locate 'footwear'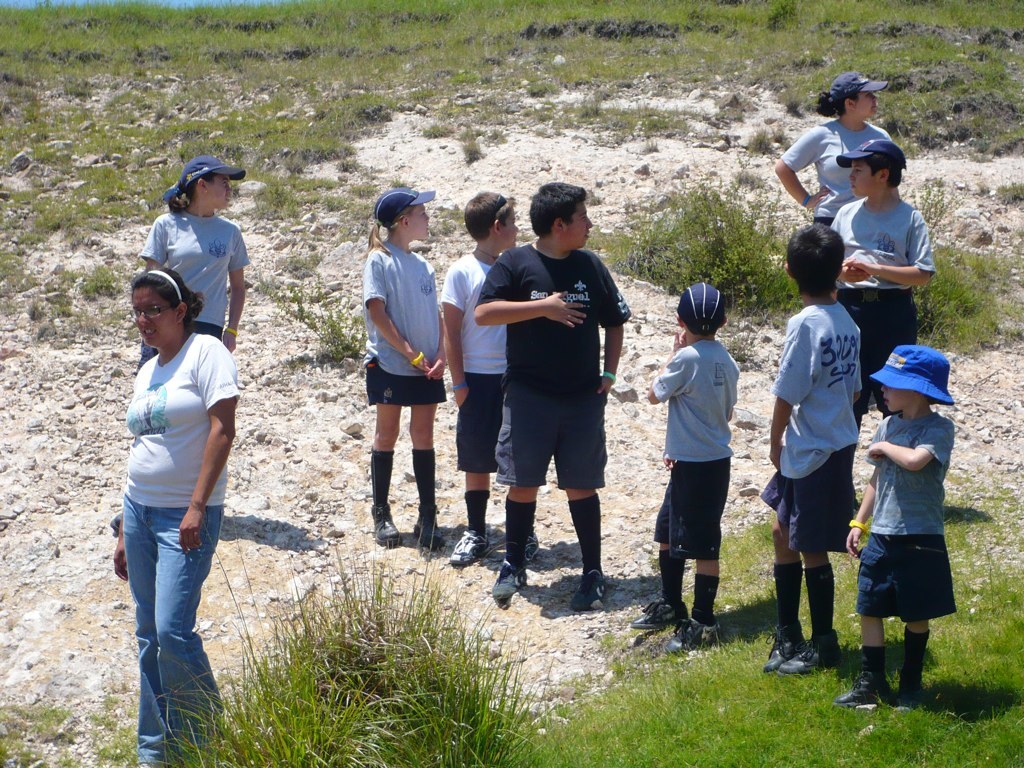
left=895, top=668, right=922, bottom=711
